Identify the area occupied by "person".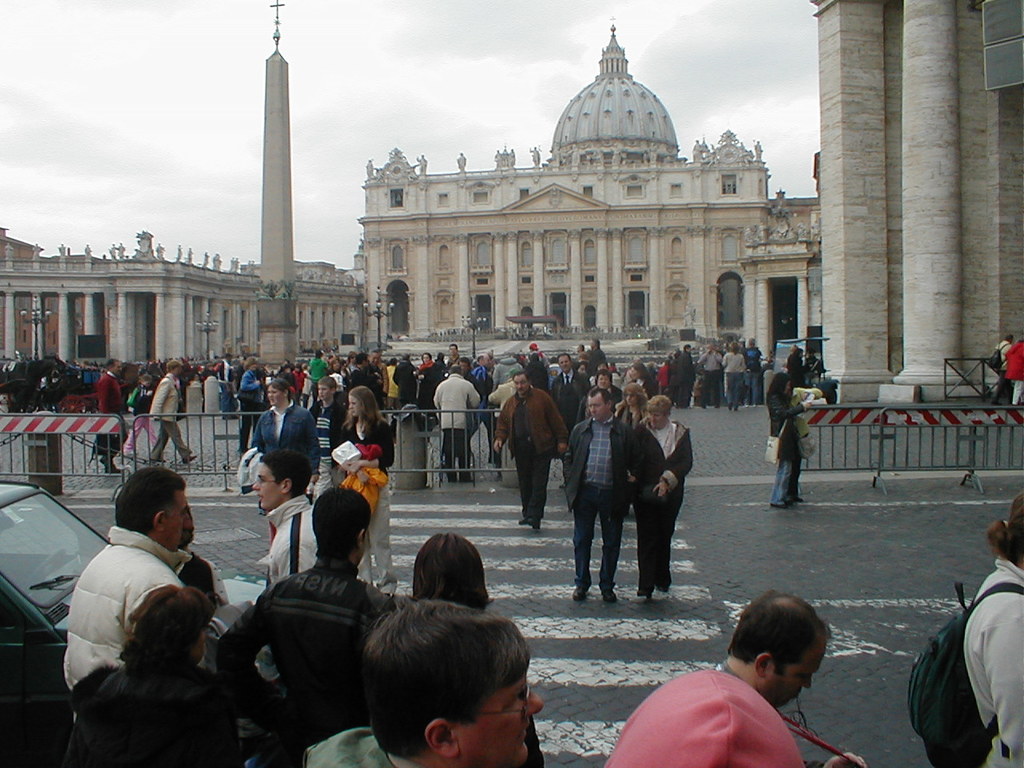
Area: select_region(761, 371, 813, 506).
